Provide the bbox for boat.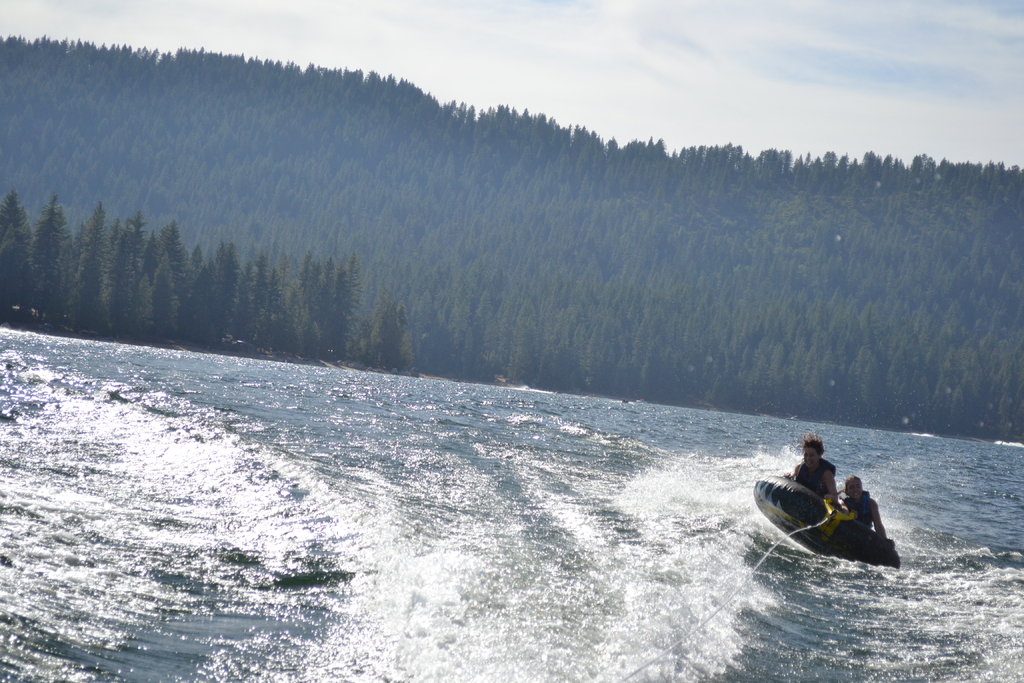
bbox=[753, 462, 895, 563].
